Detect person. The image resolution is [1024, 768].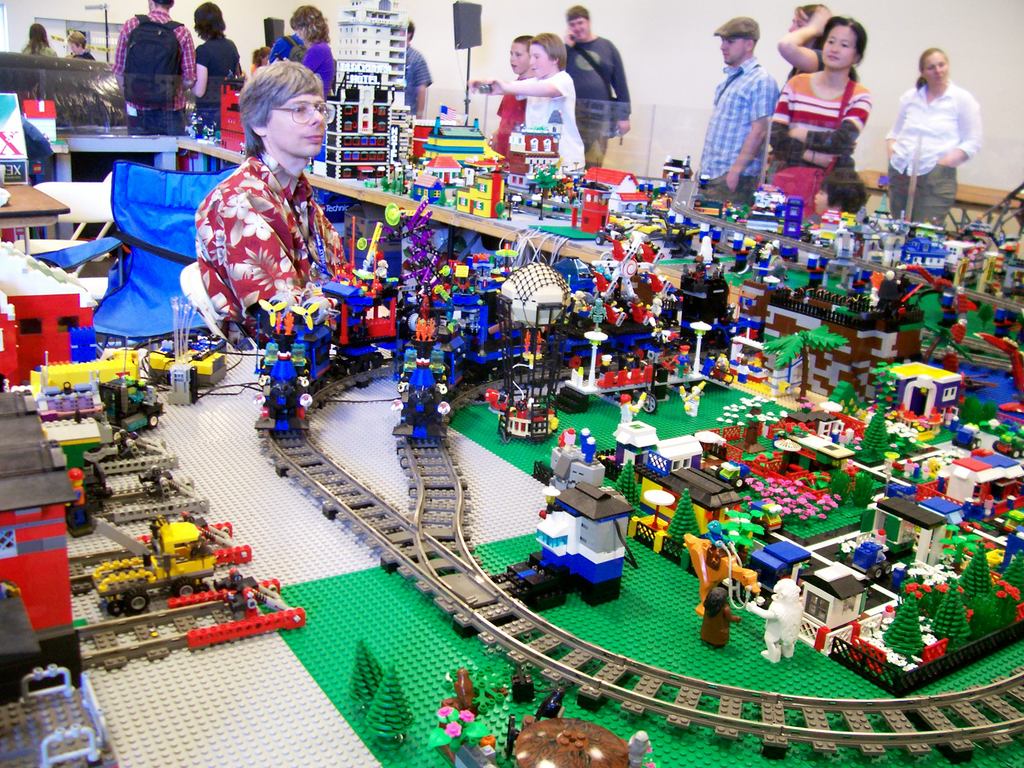
crop(19, 24, 62, 64).
